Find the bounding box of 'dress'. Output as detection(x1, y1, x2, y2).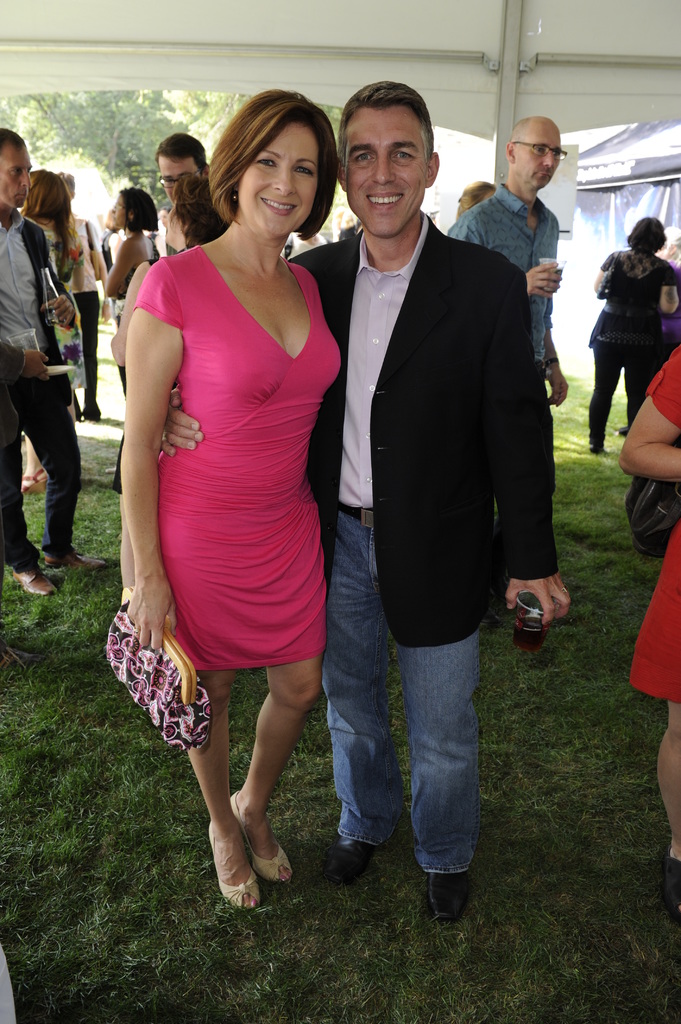
detection(130, 244, 336, 676).
